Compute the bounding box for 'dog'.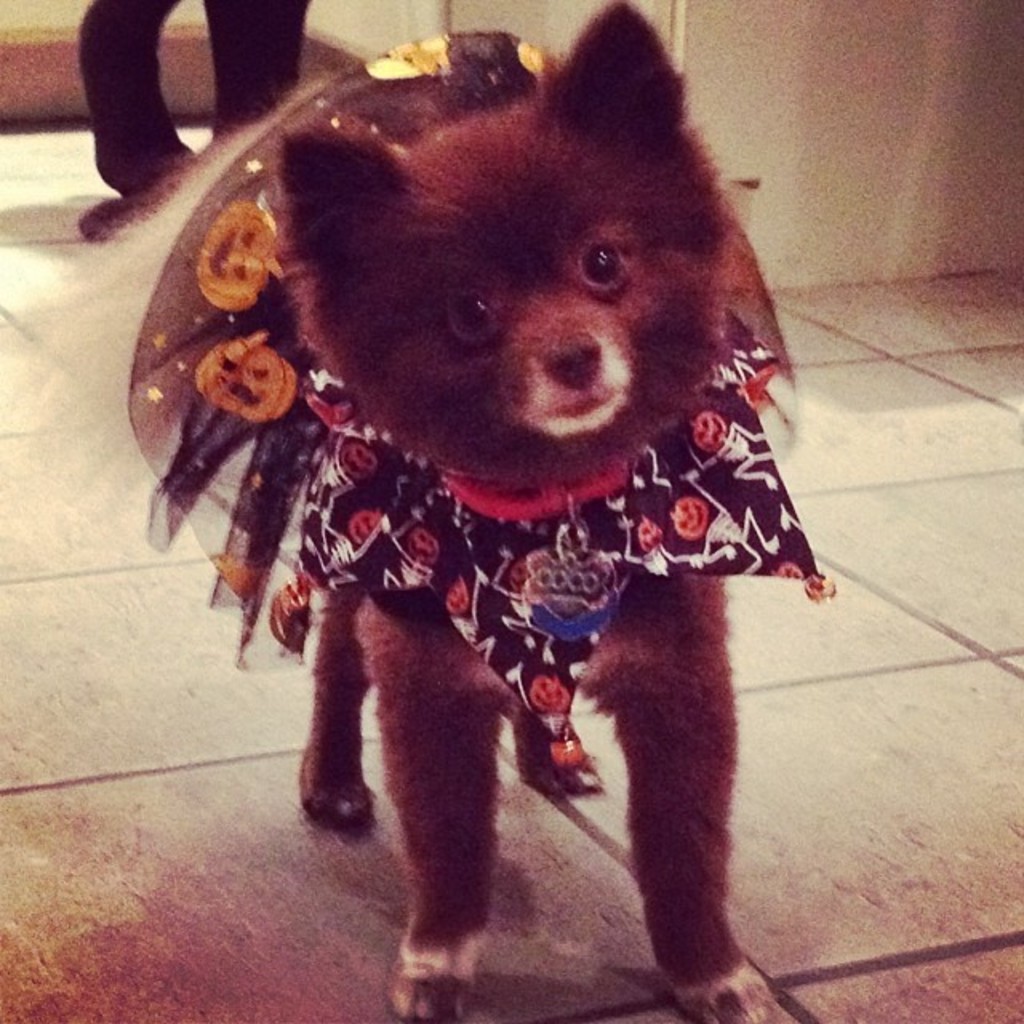
37:0:813:1022.
